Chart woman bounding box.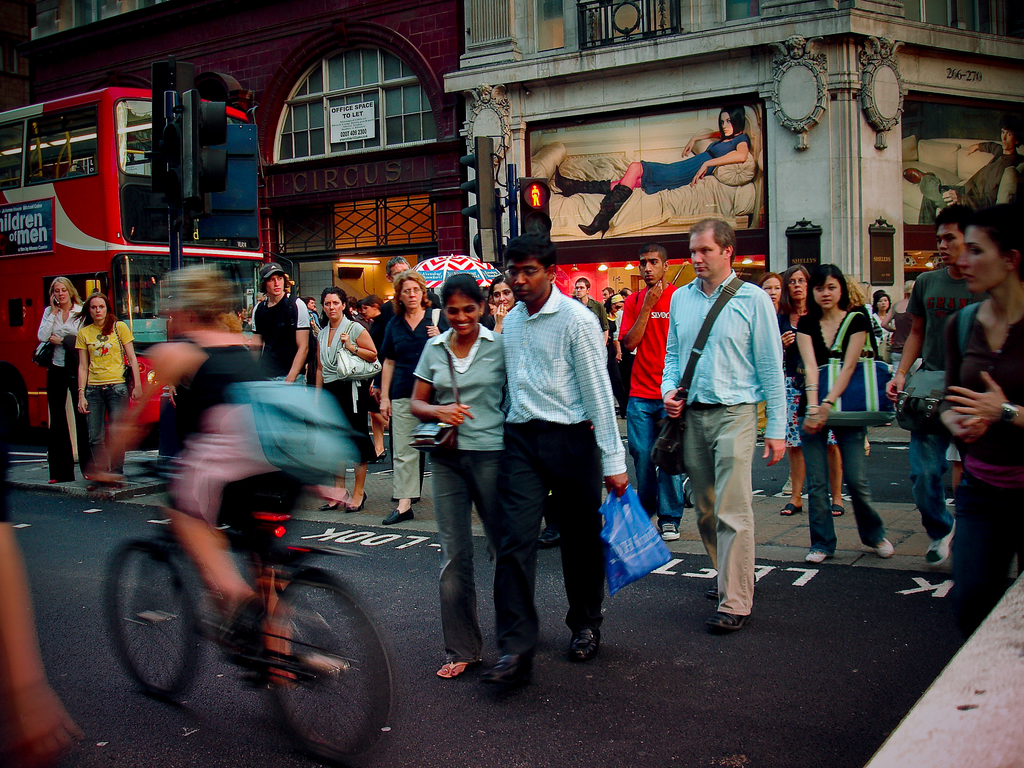
Charted: bbox=[236, 306, 250, 330].
